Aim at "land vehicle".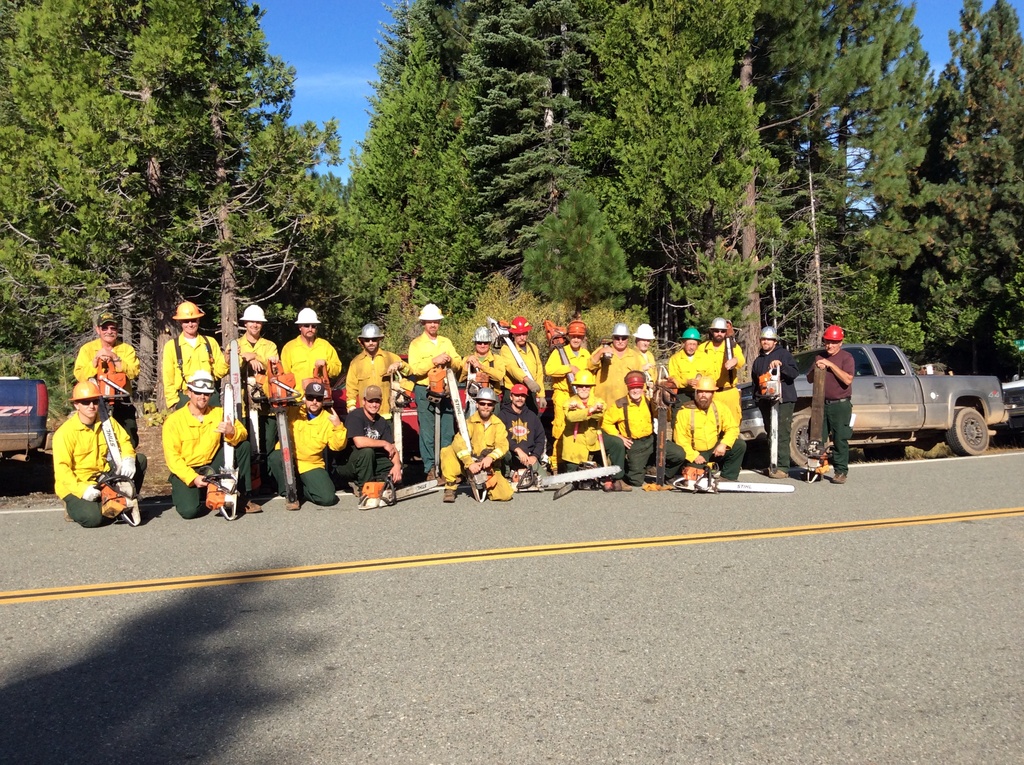
Aimed at select_region(1004, 374, 1023, 443).
